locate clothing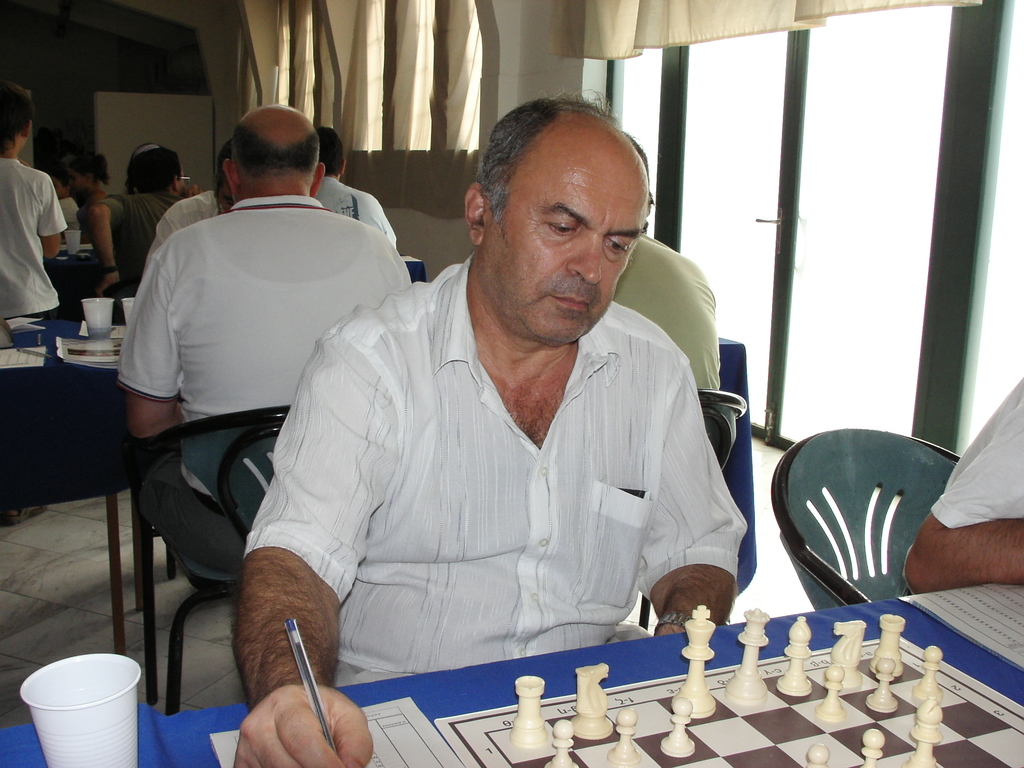
x1=236, y1=274, x2=753, y2=683
